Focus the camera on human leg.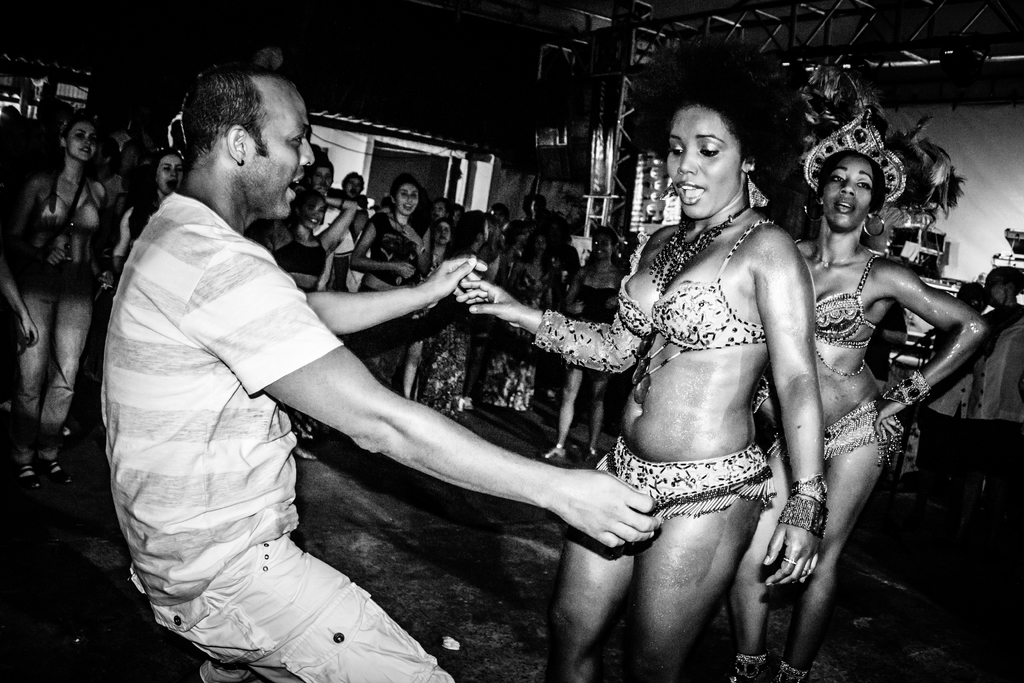
Focus region: locate(149, 534, 451, 682).
